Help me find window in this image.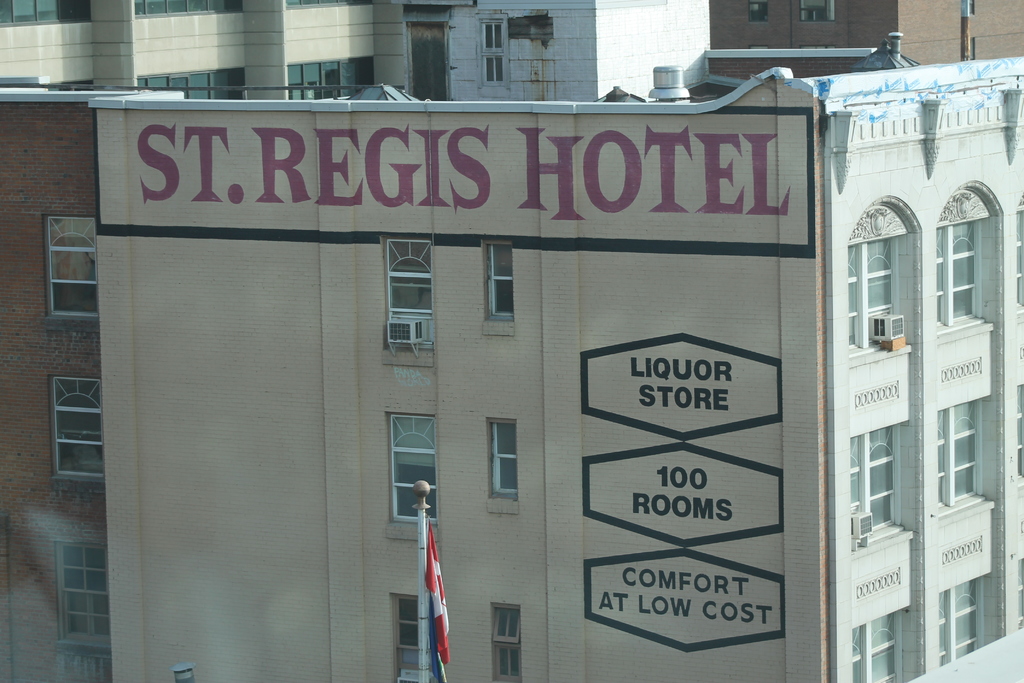
Found it: x1=391 y1=593 x2=416 y2=682.
